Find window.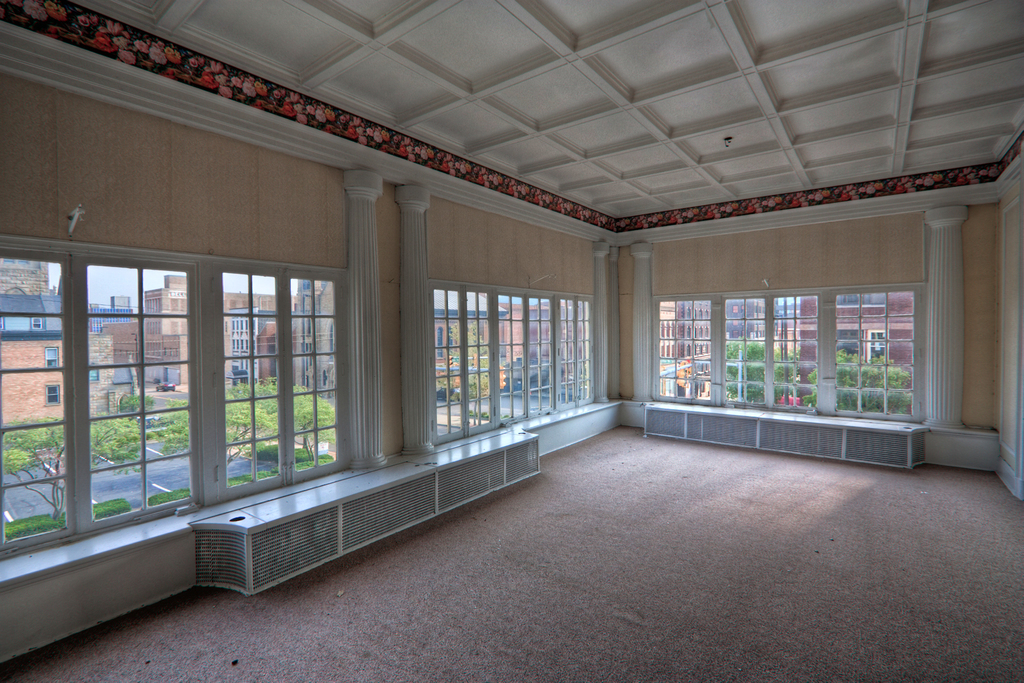
detection(45, 386, 61, 406).
